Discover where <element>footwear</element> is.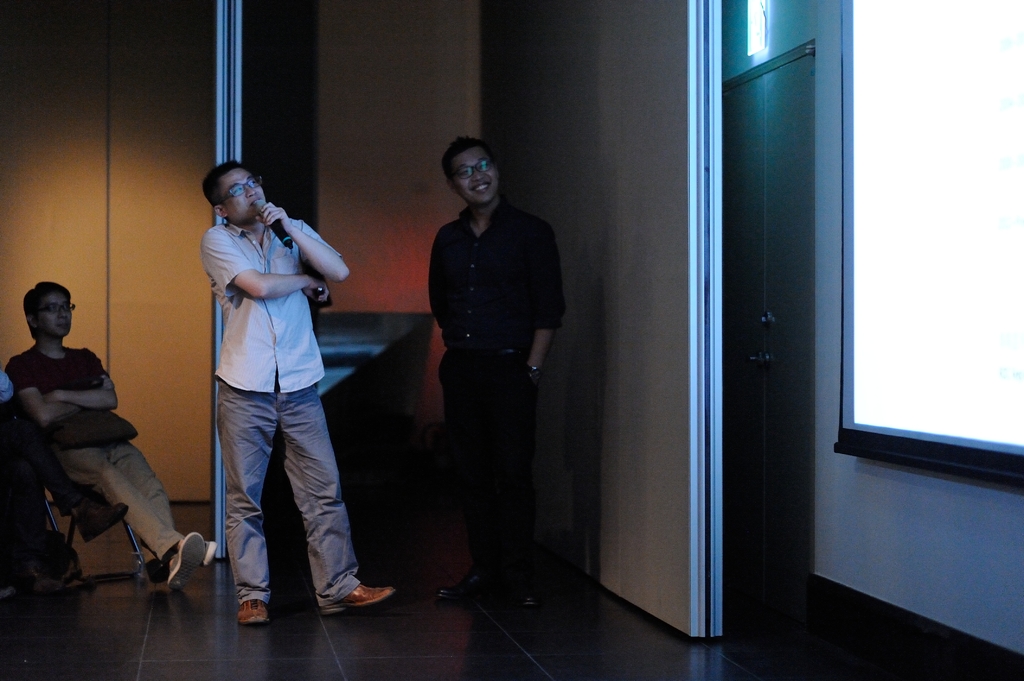
Discovered at {"x1": 63, "y1": 493, "x2": 129, "y2": 541}.
